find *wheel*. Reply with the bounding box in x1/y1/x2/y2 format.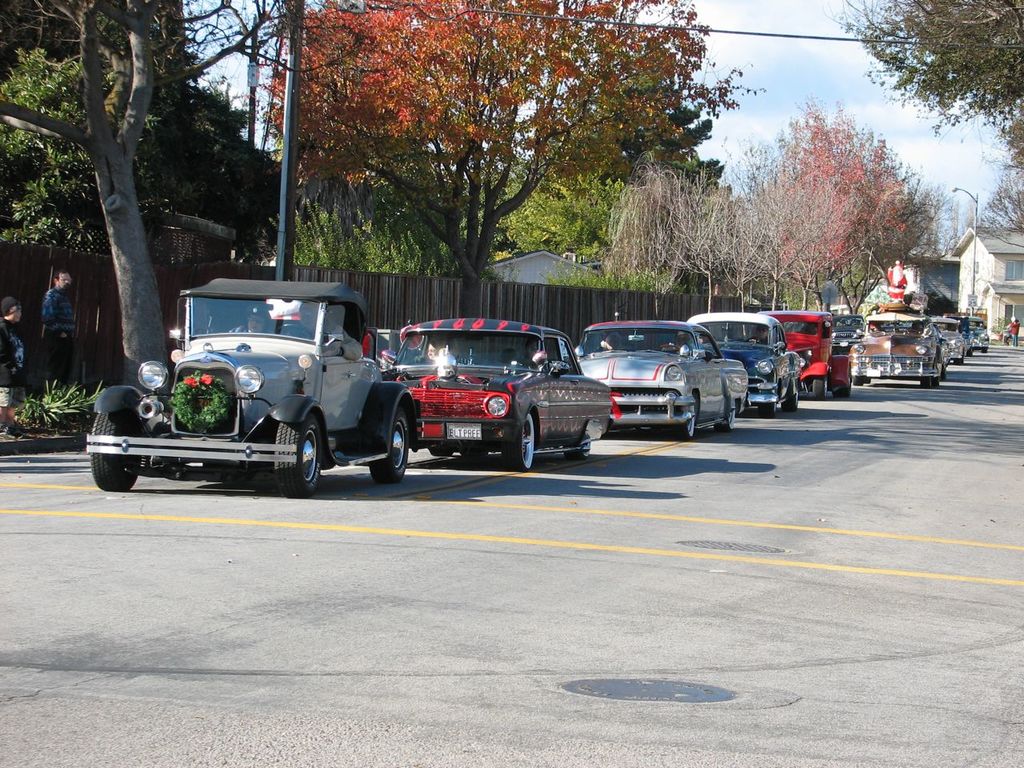
956/354/965/362.
